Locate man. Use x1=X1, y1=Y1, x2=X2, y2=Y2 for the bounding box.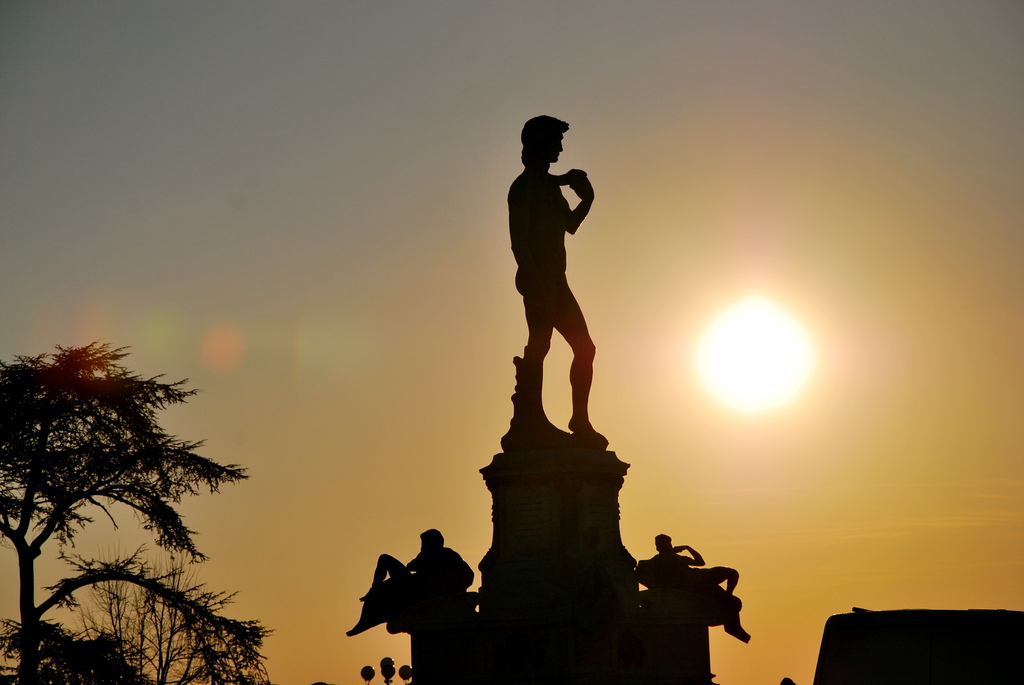
x1=358, y1=526, x2=481, y2=602.
